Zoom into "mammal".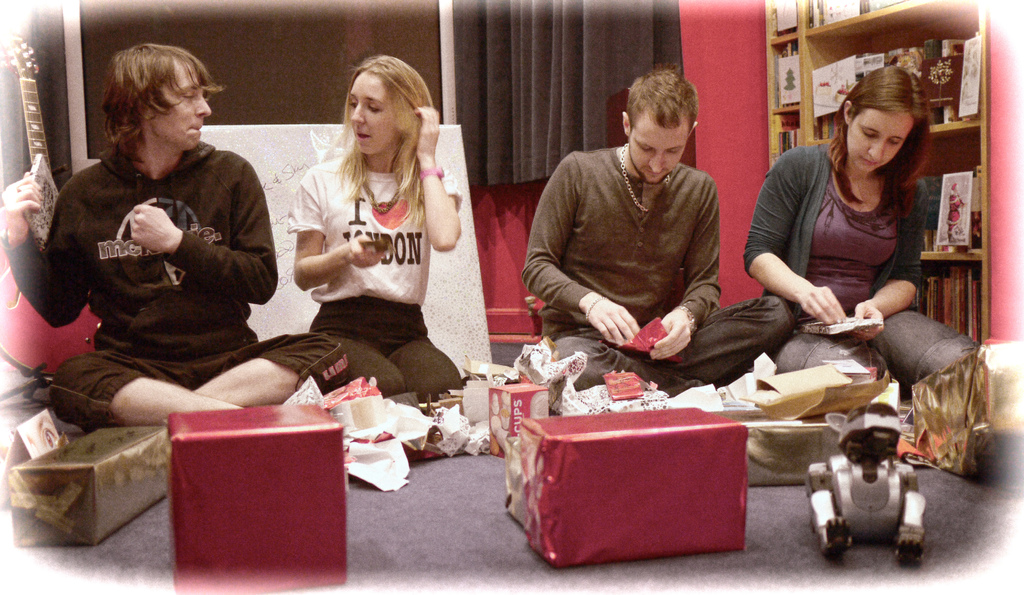
Zoom target: 262, 62, 470, 397.
